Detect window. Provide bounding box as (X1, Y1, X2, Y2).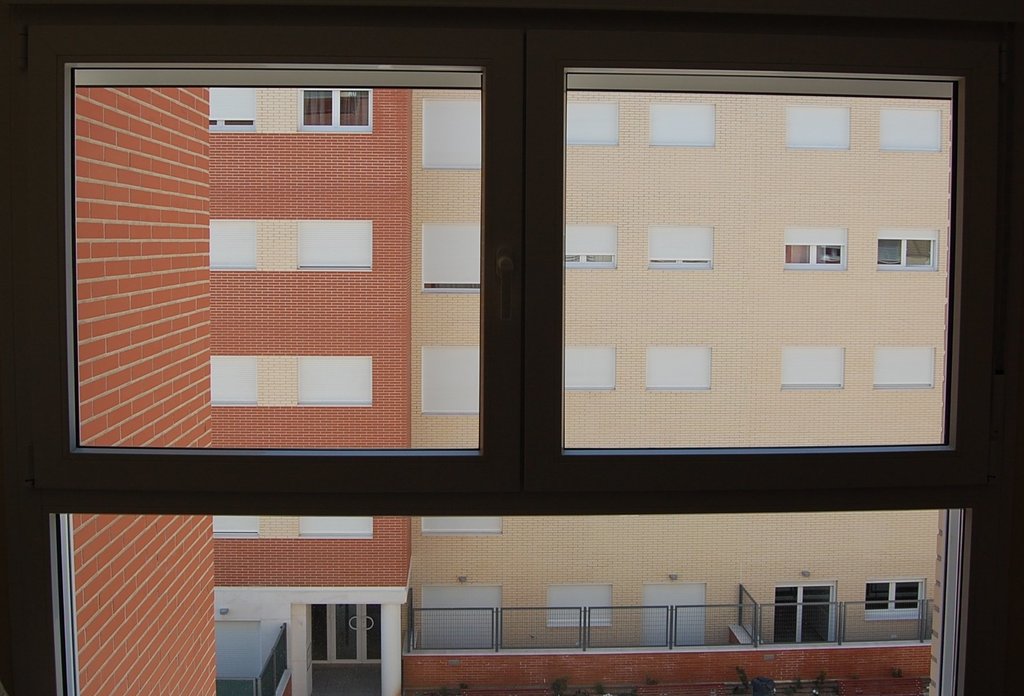
(416, 503, 515, 538).
